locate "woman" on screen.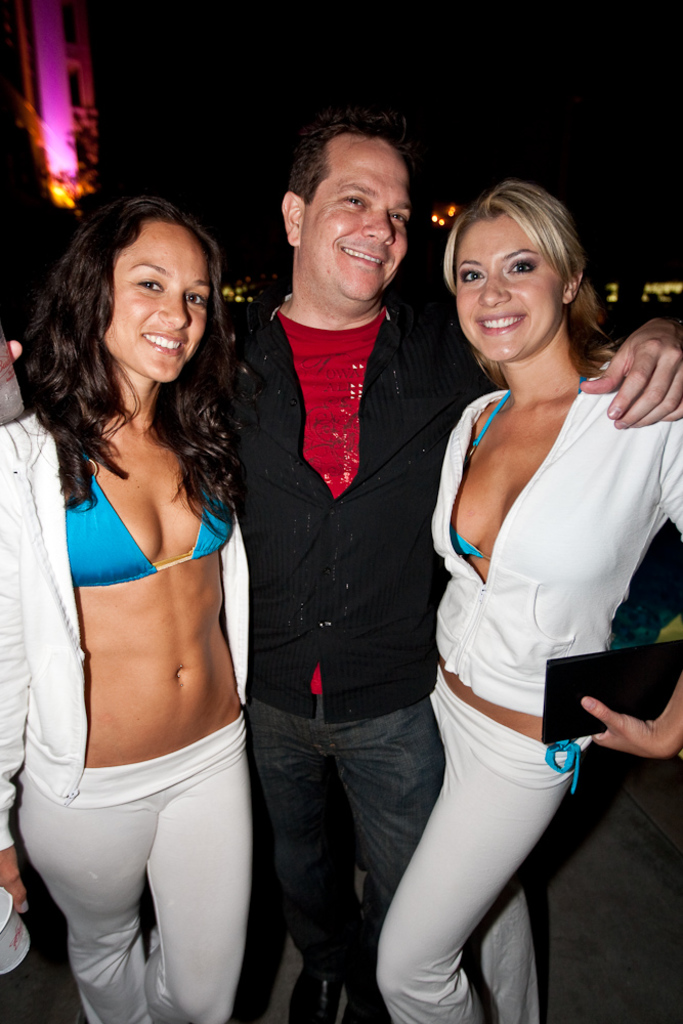
On screen at select_region(373, 177, 682, 1023).
